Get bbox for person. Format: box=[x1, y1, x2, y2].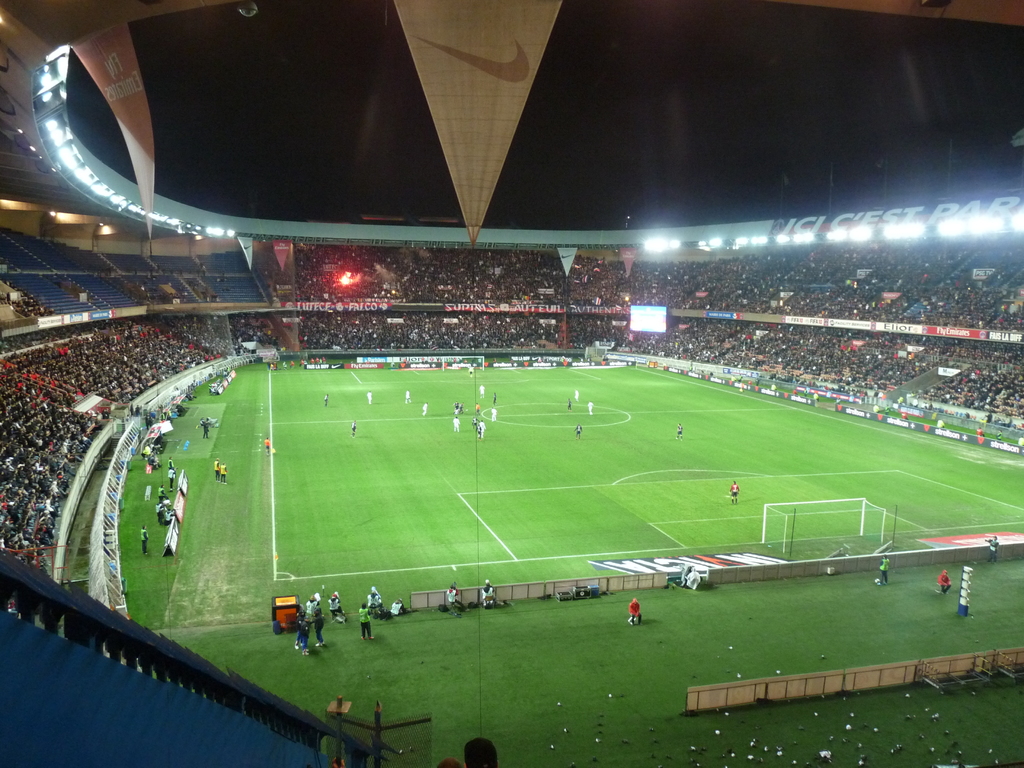
box=[878, 554, 888, 586].
